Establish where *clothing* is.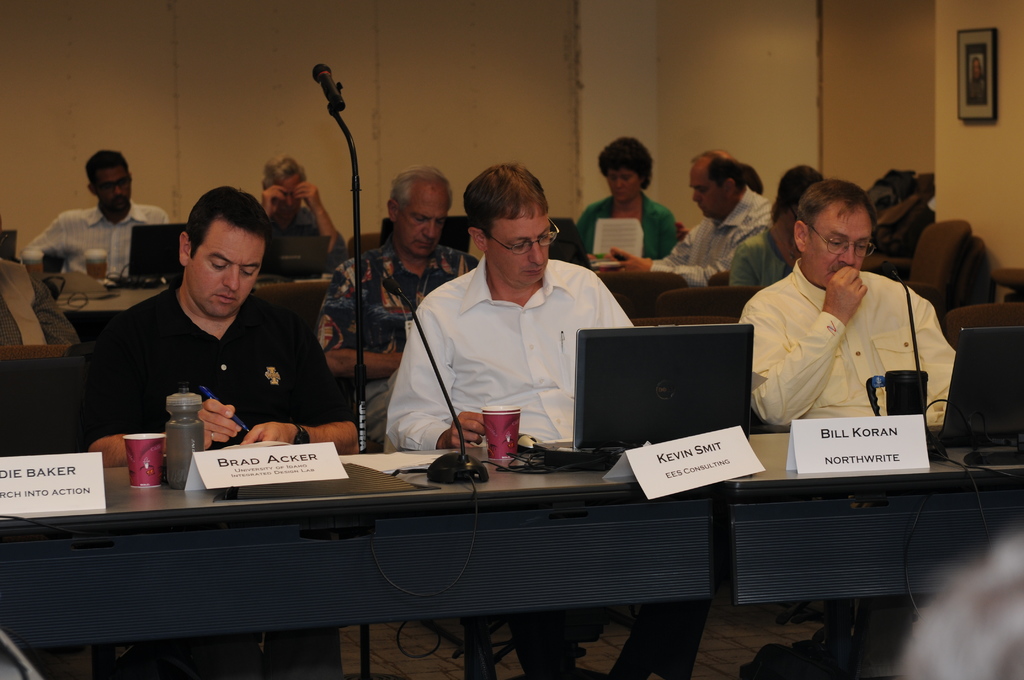
Established at bbox(0, 257, 81, 349).
